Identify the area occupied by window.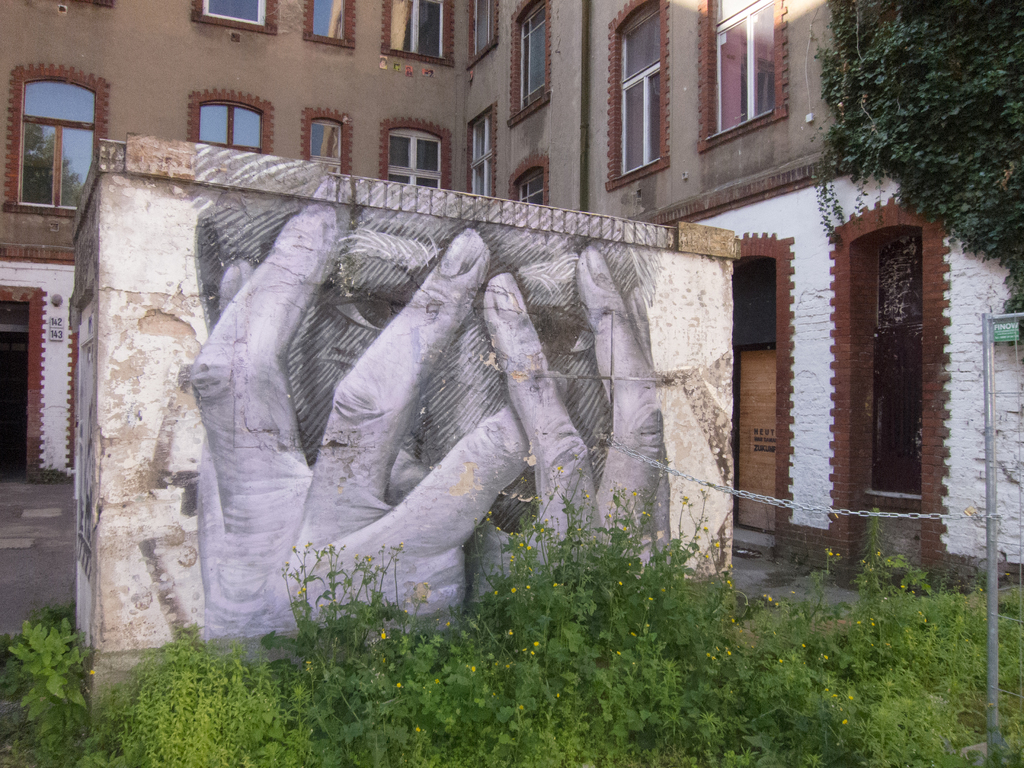
Area: locate(202, 0, 266, 28).
